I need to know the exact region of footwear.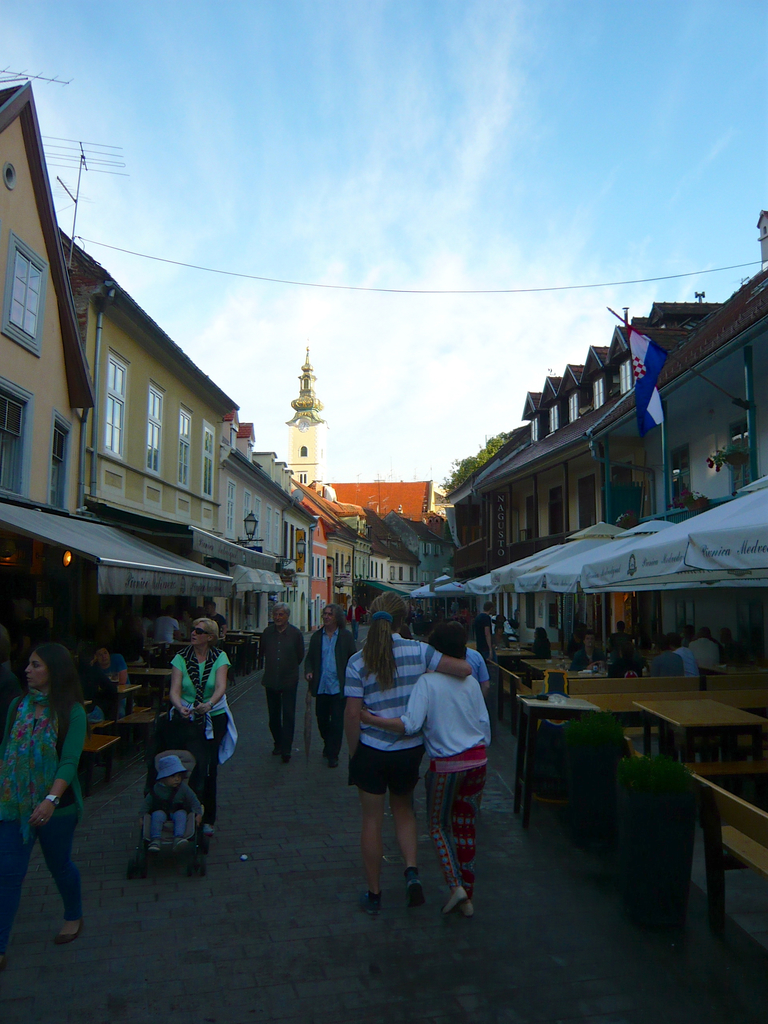
Region: {"left": 442, "top": 888, "right": 469, "bottom": 918}.
